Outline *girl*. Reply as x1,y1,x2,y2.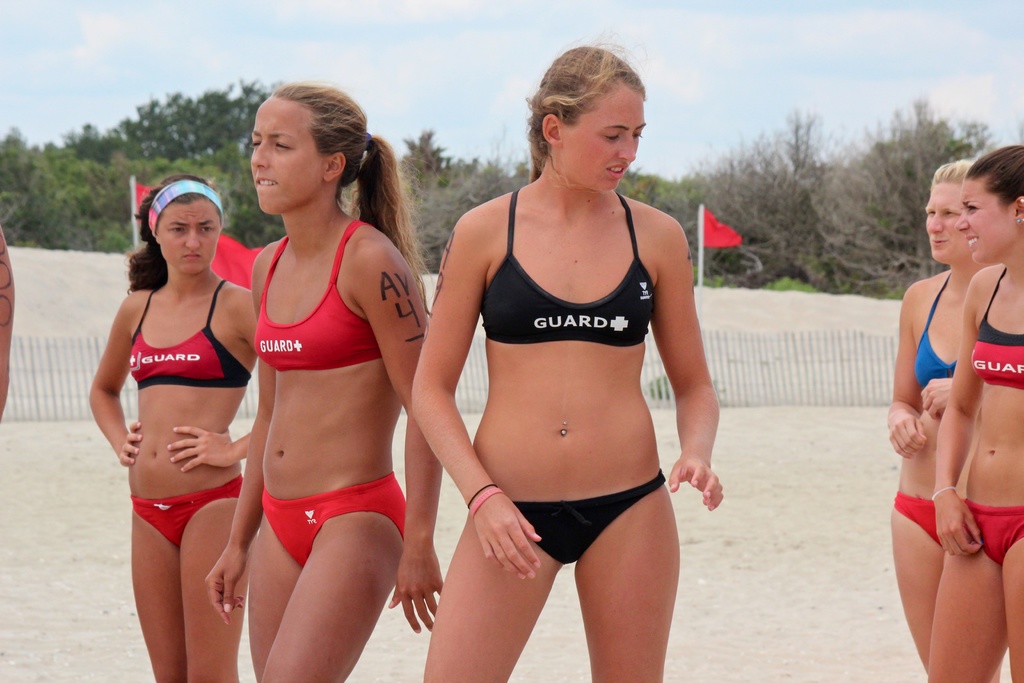
934,147,1012,682.
